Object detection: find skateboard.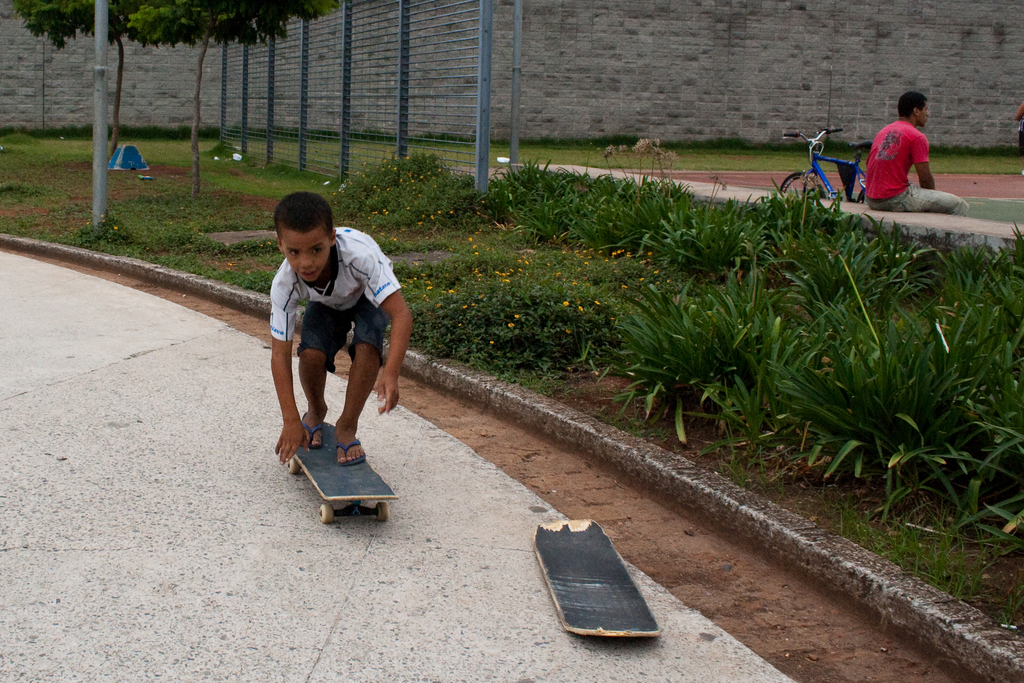
284:418:408:528.
